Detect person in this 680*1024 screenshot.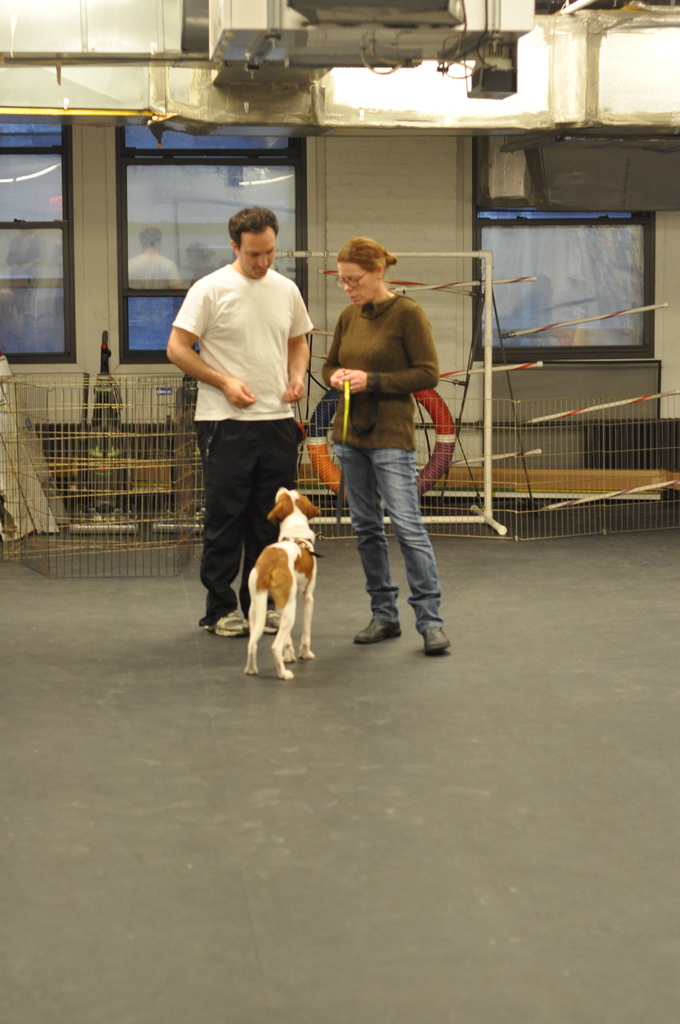
Detection: [159,199,313,638].
